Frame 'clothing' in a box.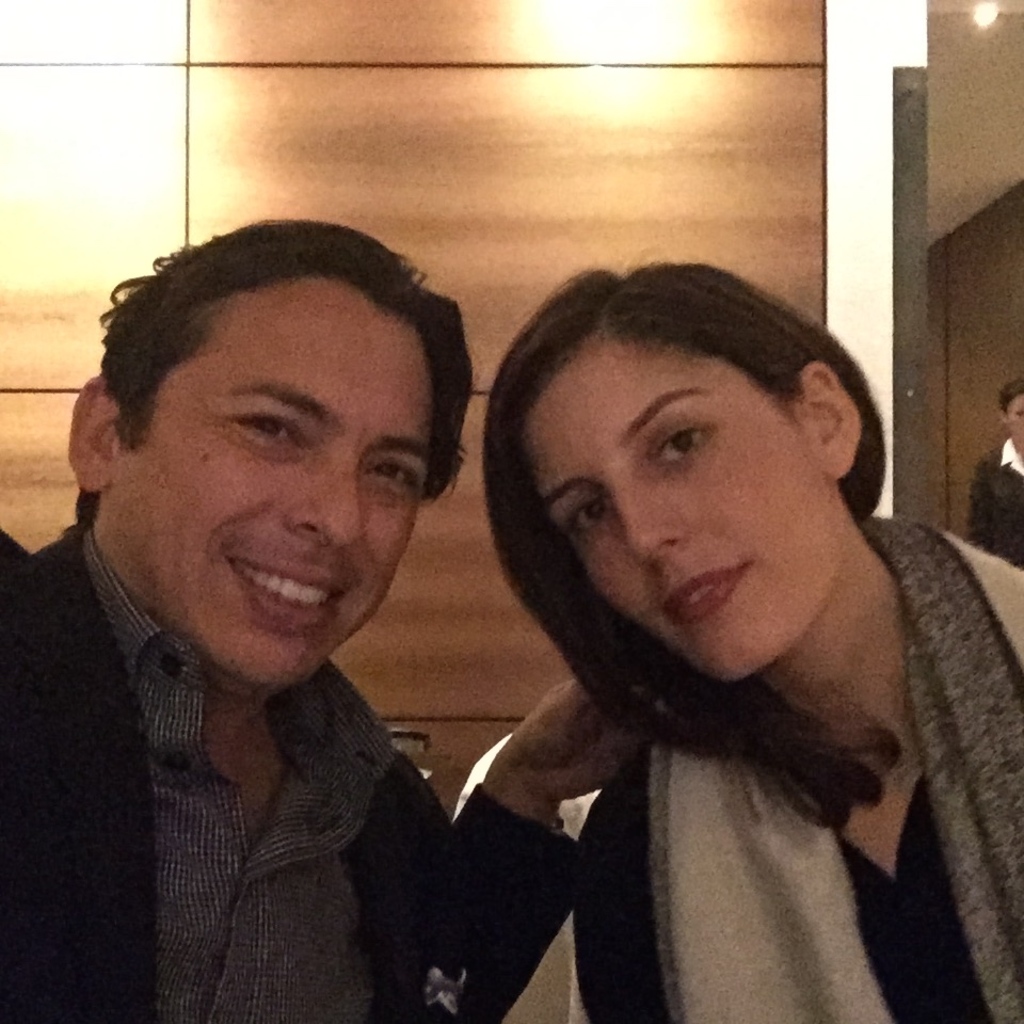
bbox(0, 527, 591, 1023).
